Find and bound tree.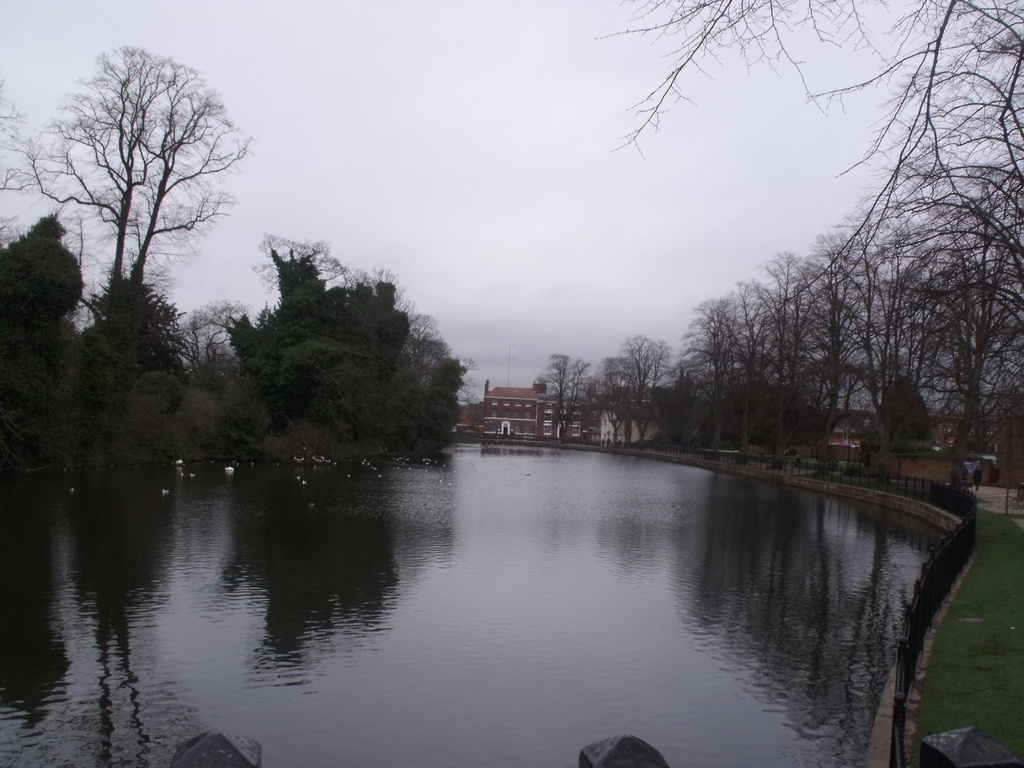
Bound: rect(166, 296, 244, 438).
